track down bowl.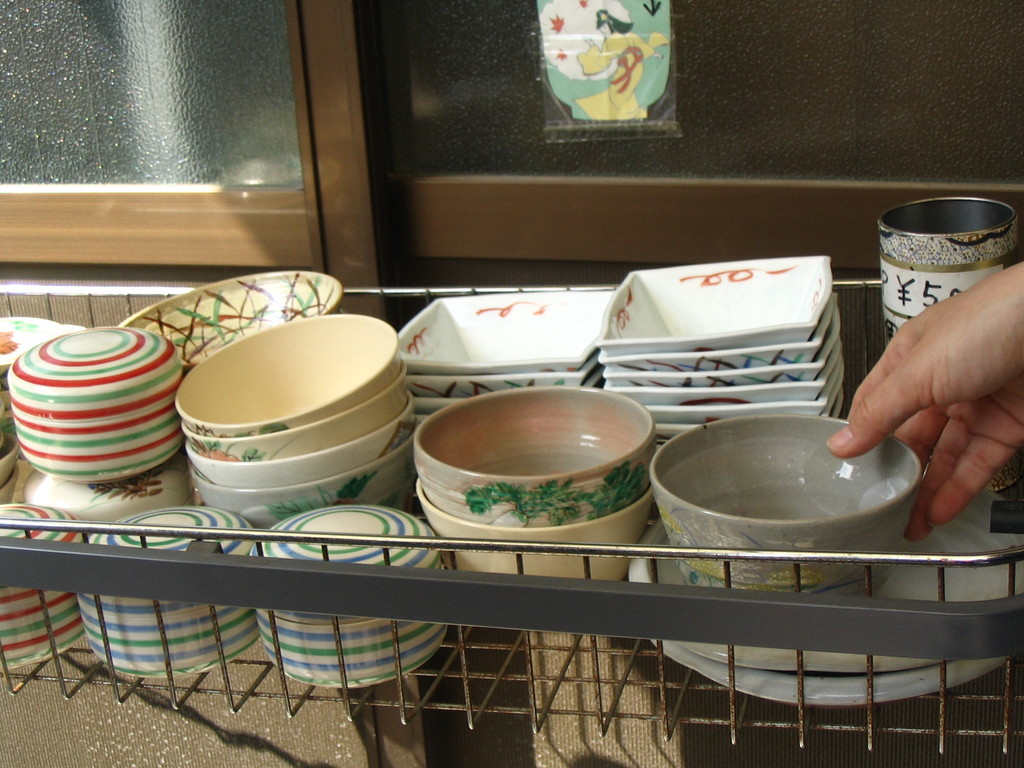
Tracked to locate(406, 353, 596, 387).
